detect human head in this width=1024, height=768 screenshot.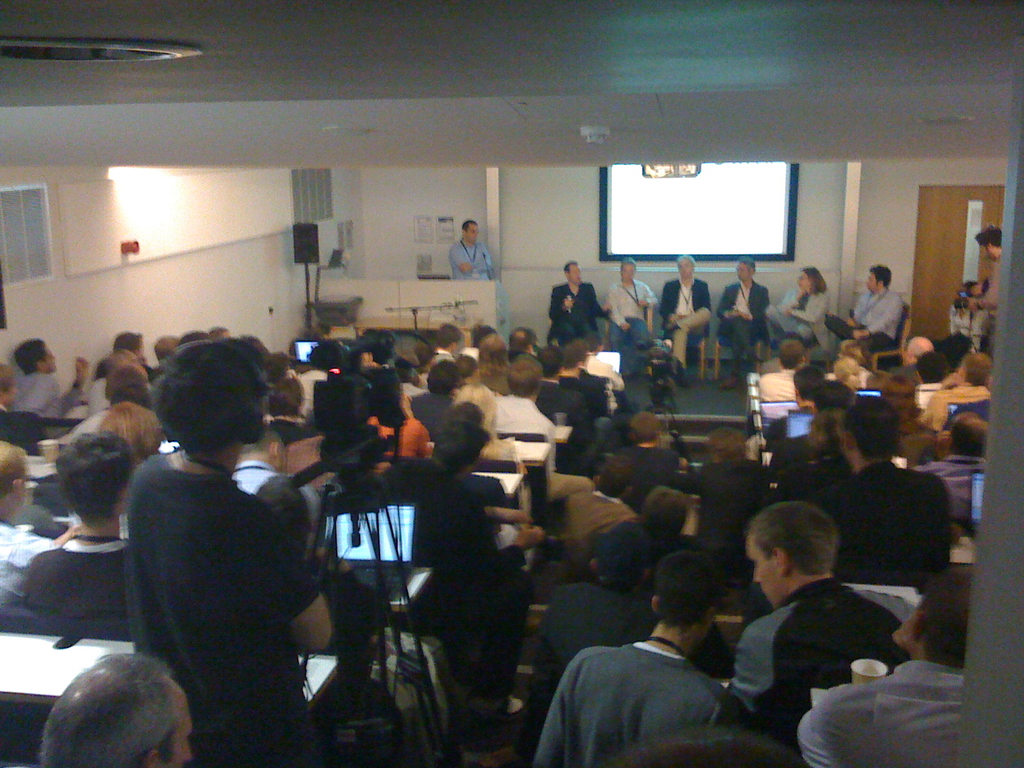
Detection: bbox=[565, 259, 581, 285].
